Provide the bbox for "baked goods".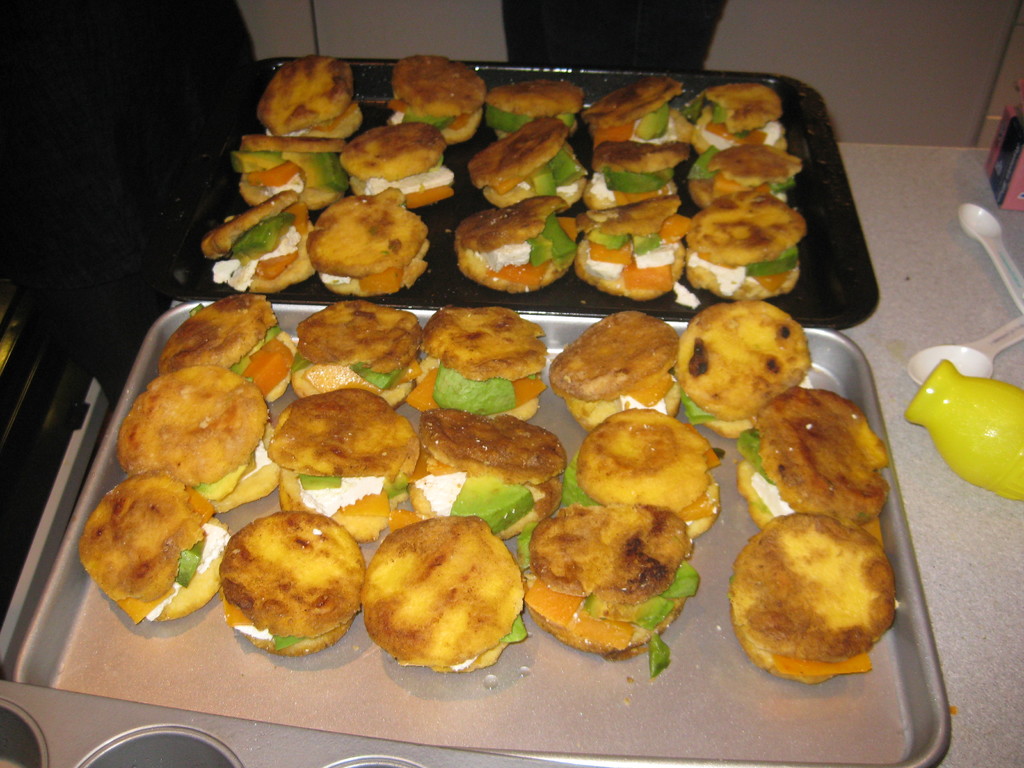
Rect(339, 124, 448, 207).
